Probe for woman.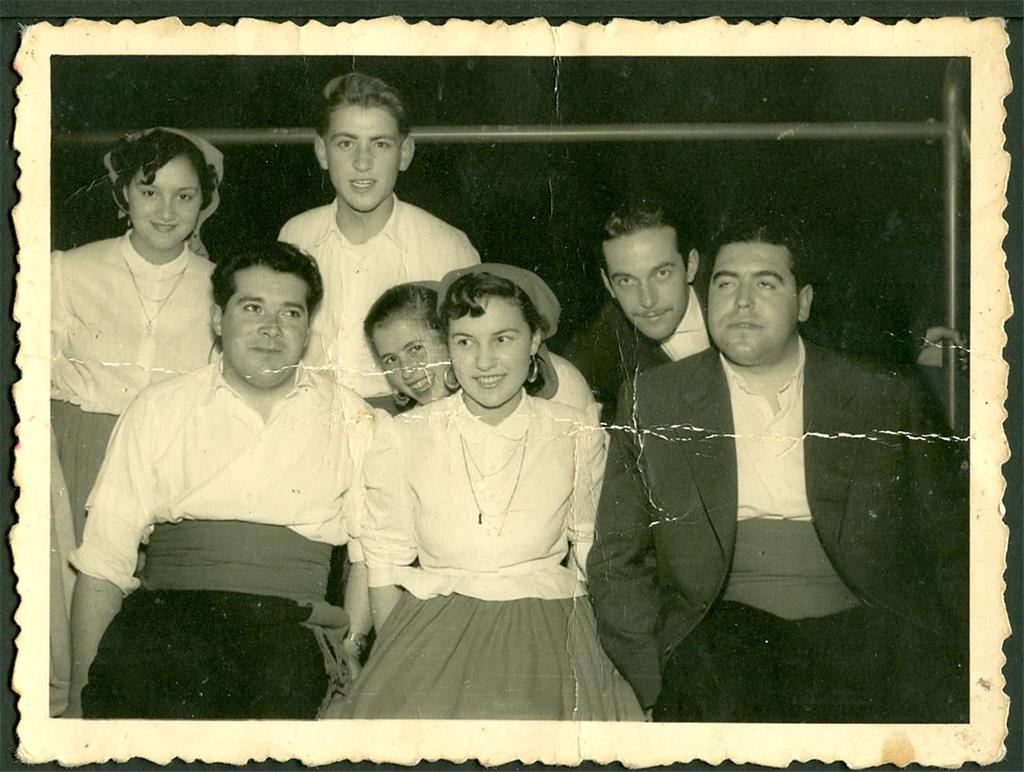
Probe result: x1=49 y1=124 x2=227 y2=546.
